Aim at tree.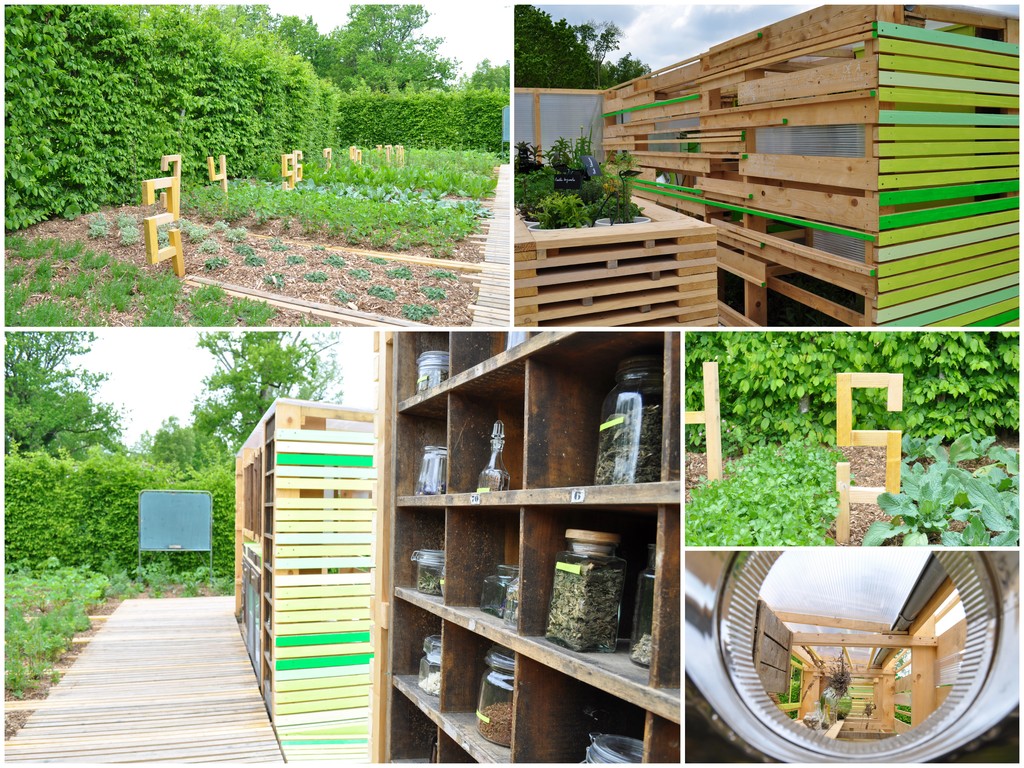
Aimed at [x1=3, y1=0, x2=509, y2=221].
